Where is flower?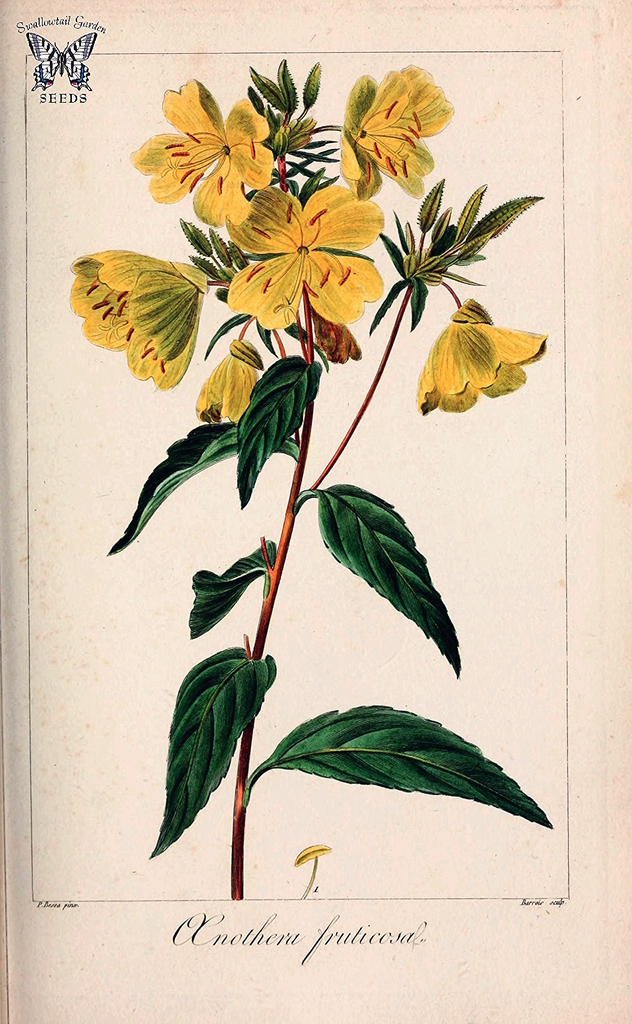
locate(197, 339, 262, 424).
